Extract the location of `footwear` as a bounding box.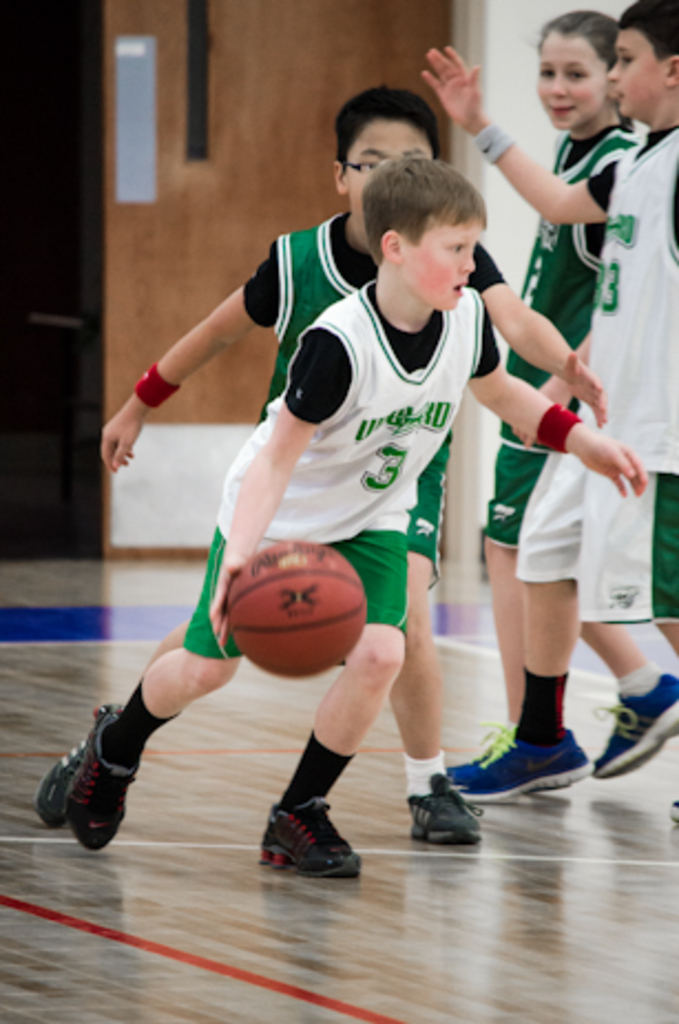
bbox=[593, 683, 677, 783].
